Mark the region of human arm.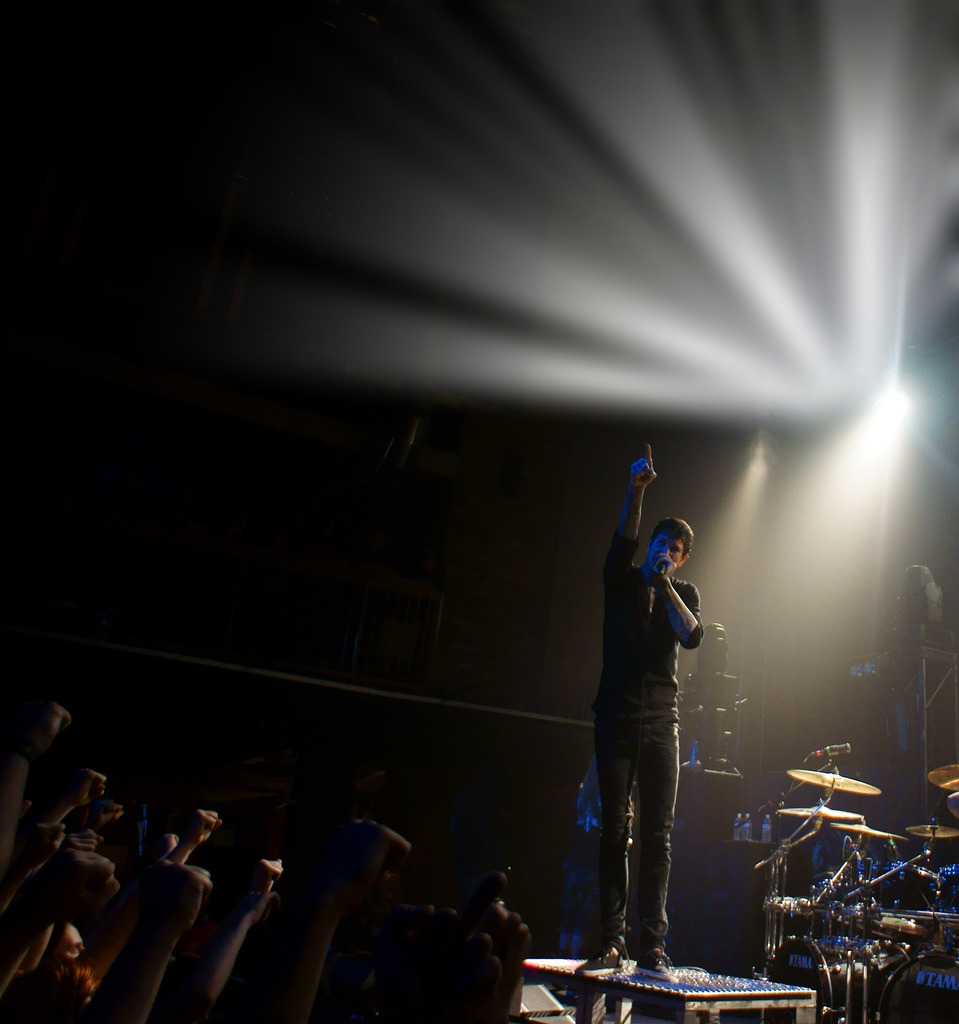
Region: bbox(28, 827, 104, 974).
